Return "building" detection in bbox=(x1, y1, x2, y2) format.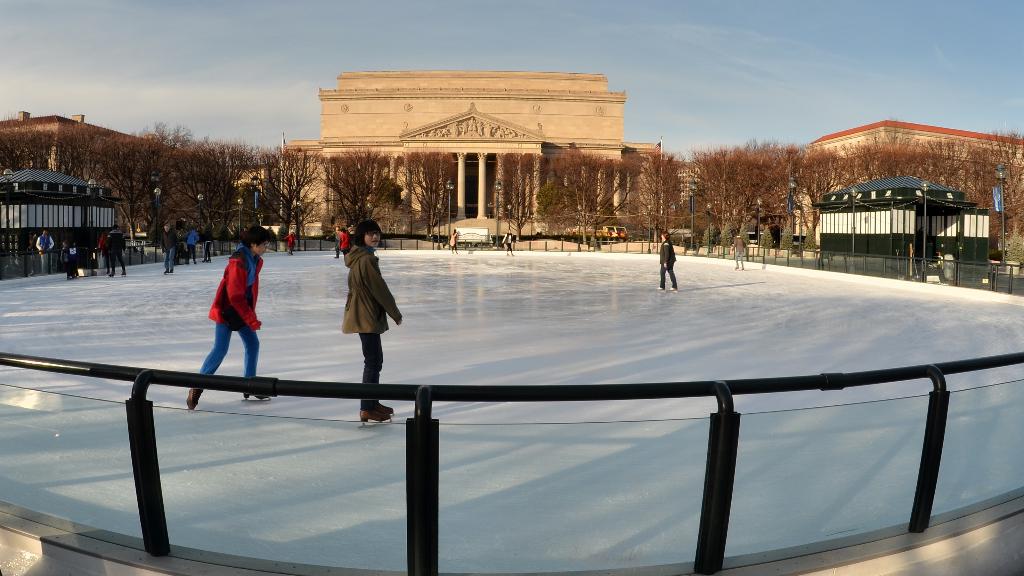
bbox=(673, 165, 720, 204).
